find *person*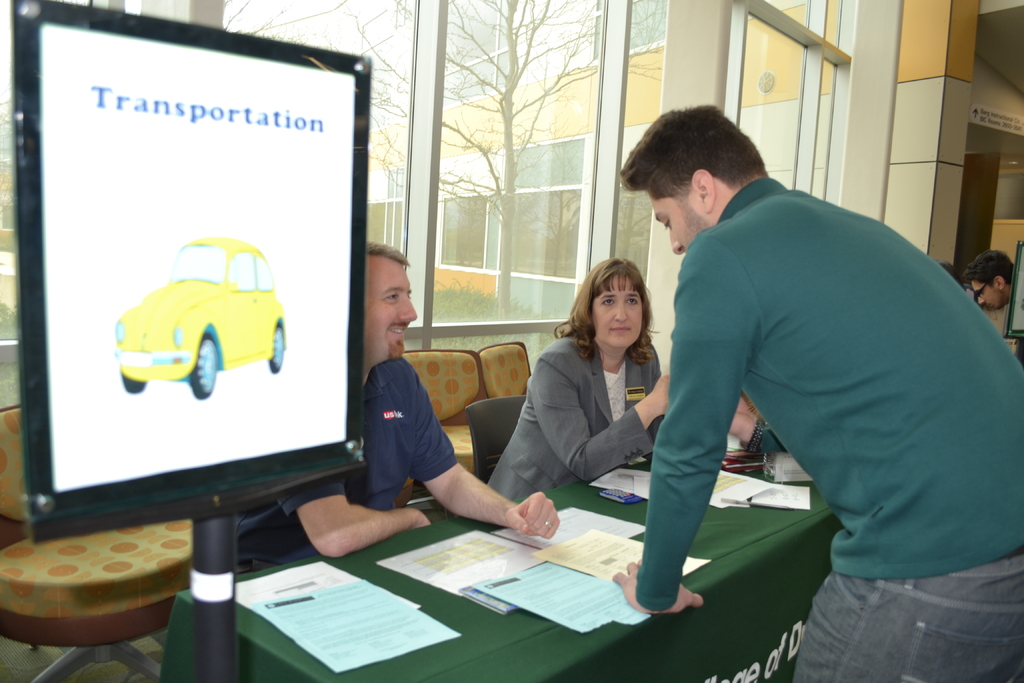
[232,240,560,572]
